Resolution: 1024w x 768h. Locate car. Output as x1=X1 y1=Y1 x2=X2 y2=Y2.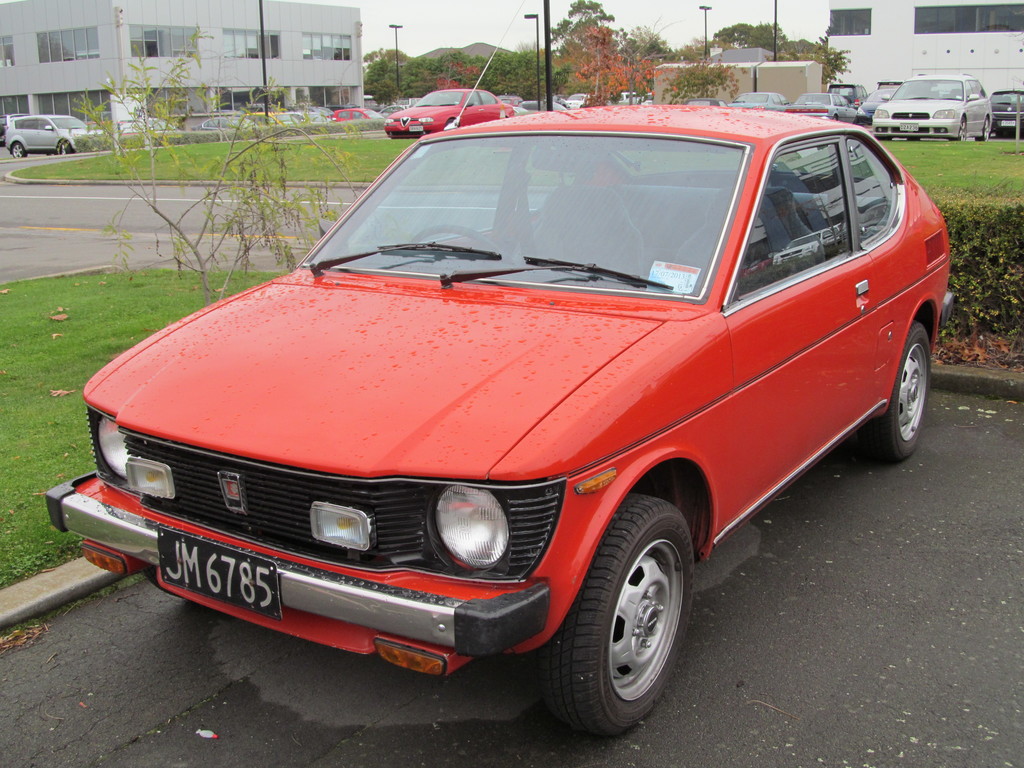
x1=335 y1=108 x2=378 y2=117.
